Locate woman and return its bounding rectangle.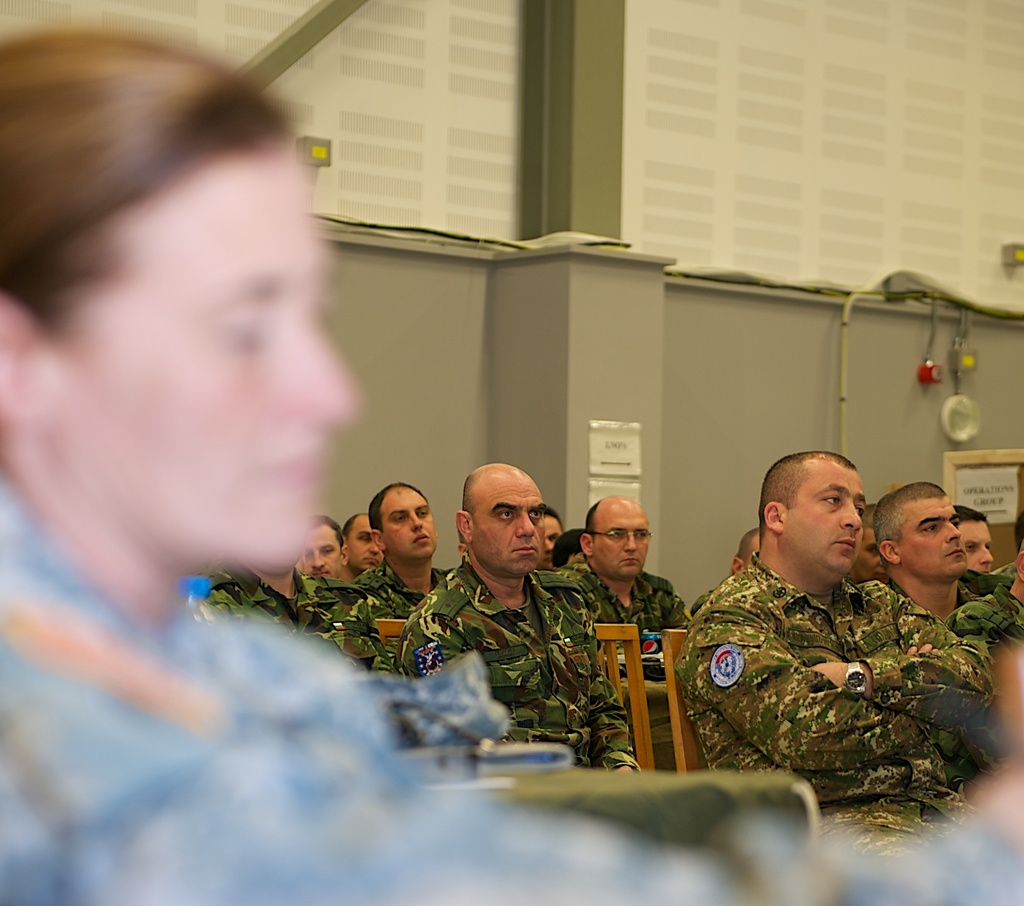
[0,22,1023,905].
